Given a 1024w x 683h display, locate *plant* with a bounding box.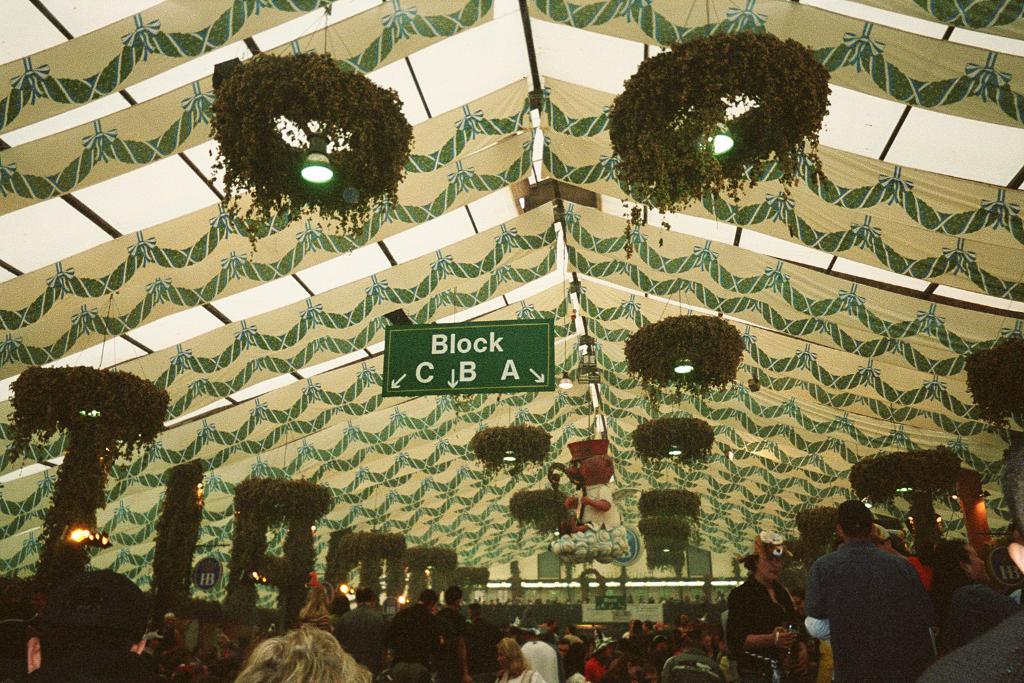
Located: bbox=(469, 410, 564, 478).
